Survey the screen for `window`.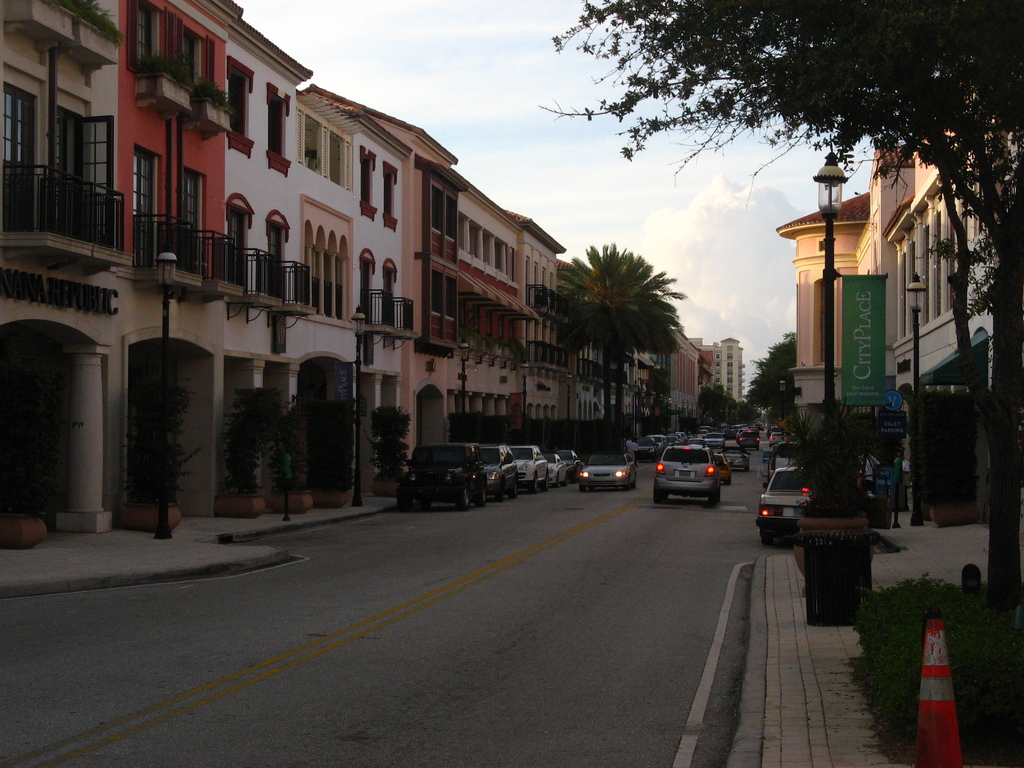
Survey found: [x1=266, y1=82, x2=293, y2=173].
